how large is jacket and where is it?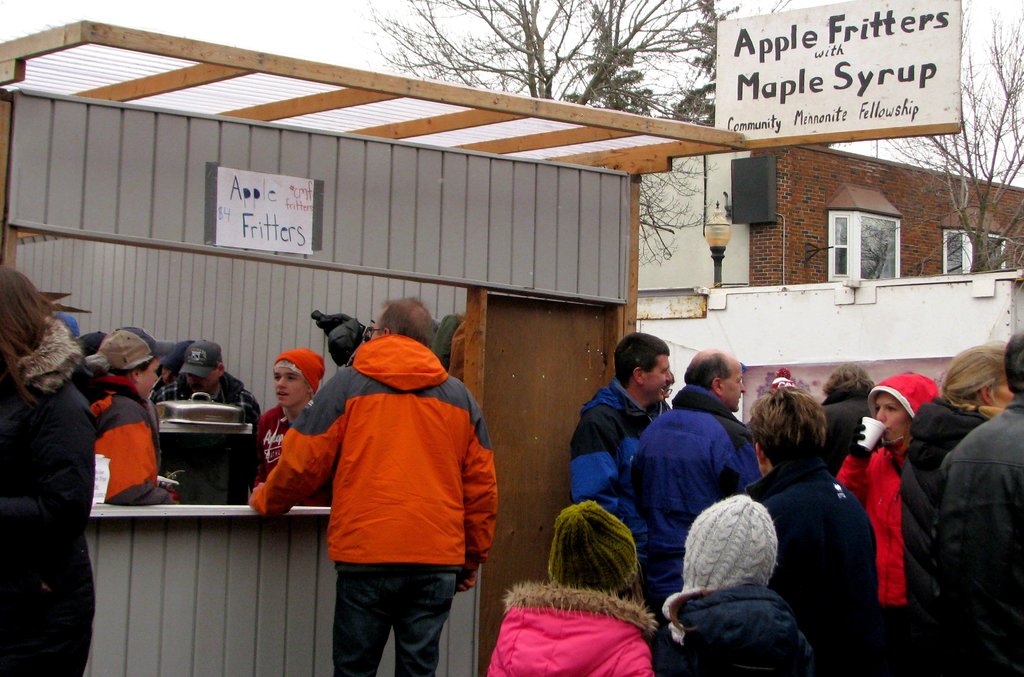
Bounding box: 93 375 178 507.
